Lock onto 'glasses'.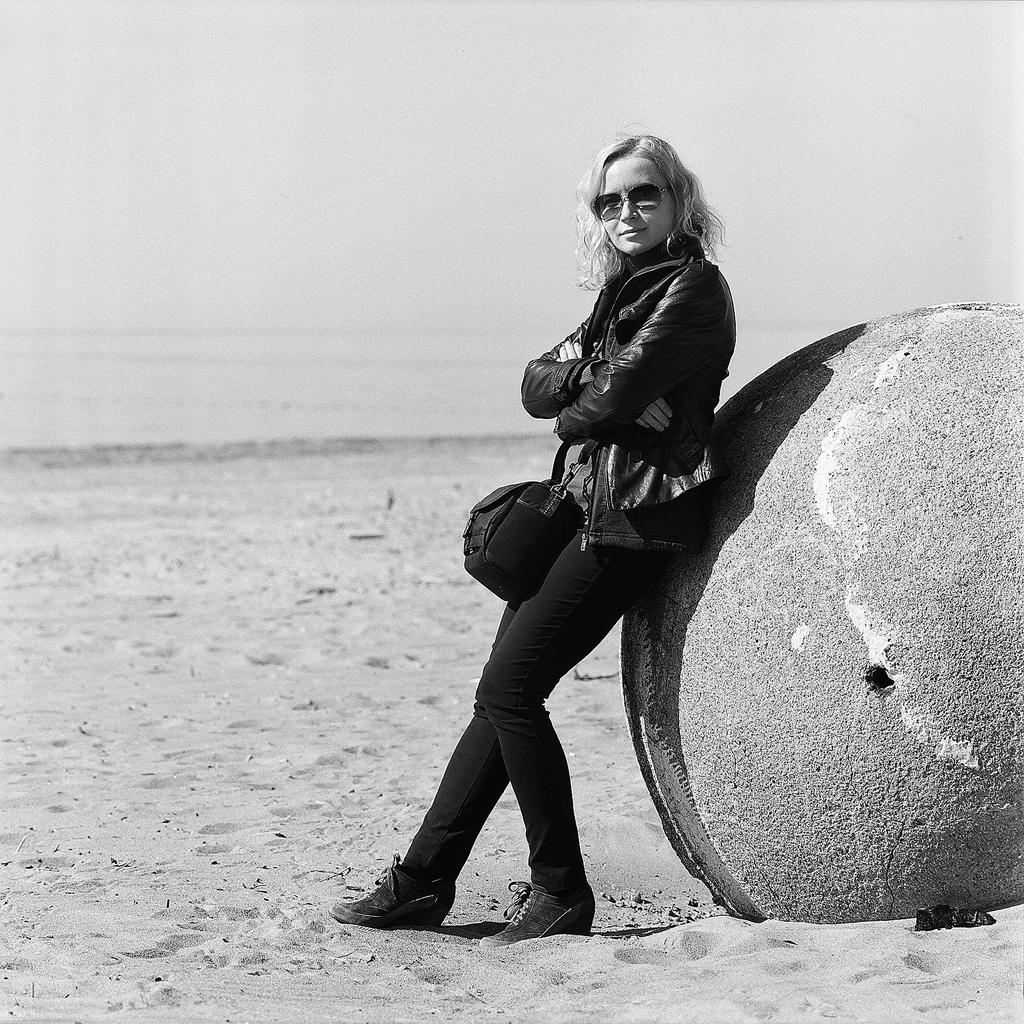
Locked: bbox=(591, 175, 667, 229).
